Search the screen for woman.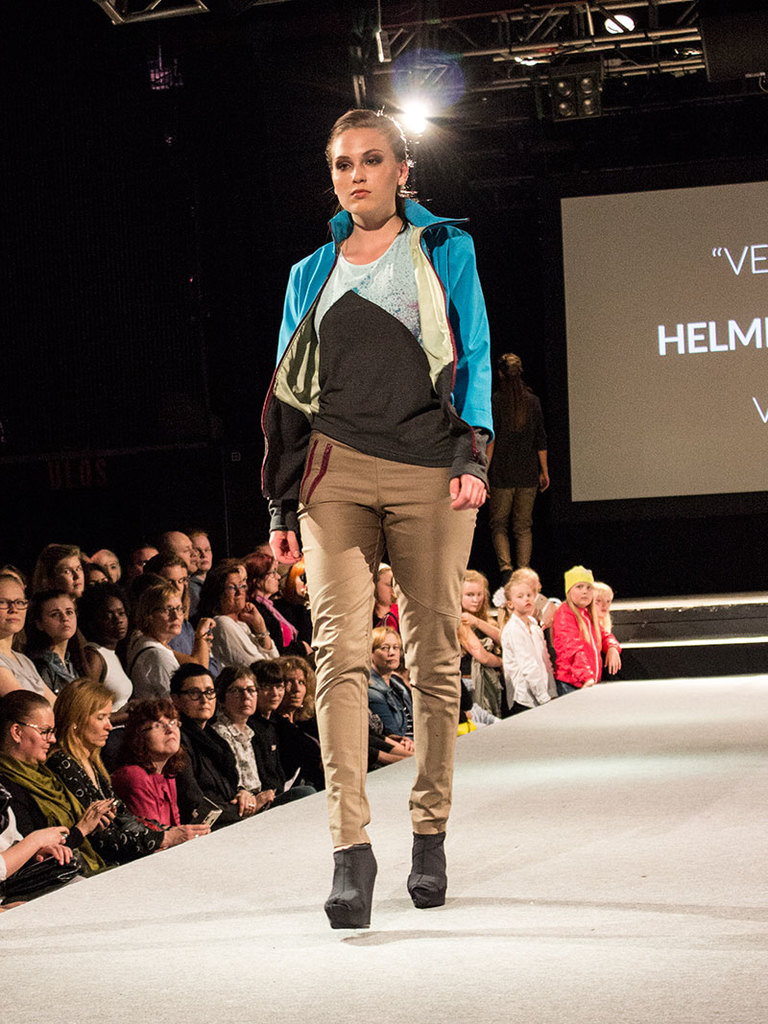
Found at bbox(254, 94, 511, 918).
